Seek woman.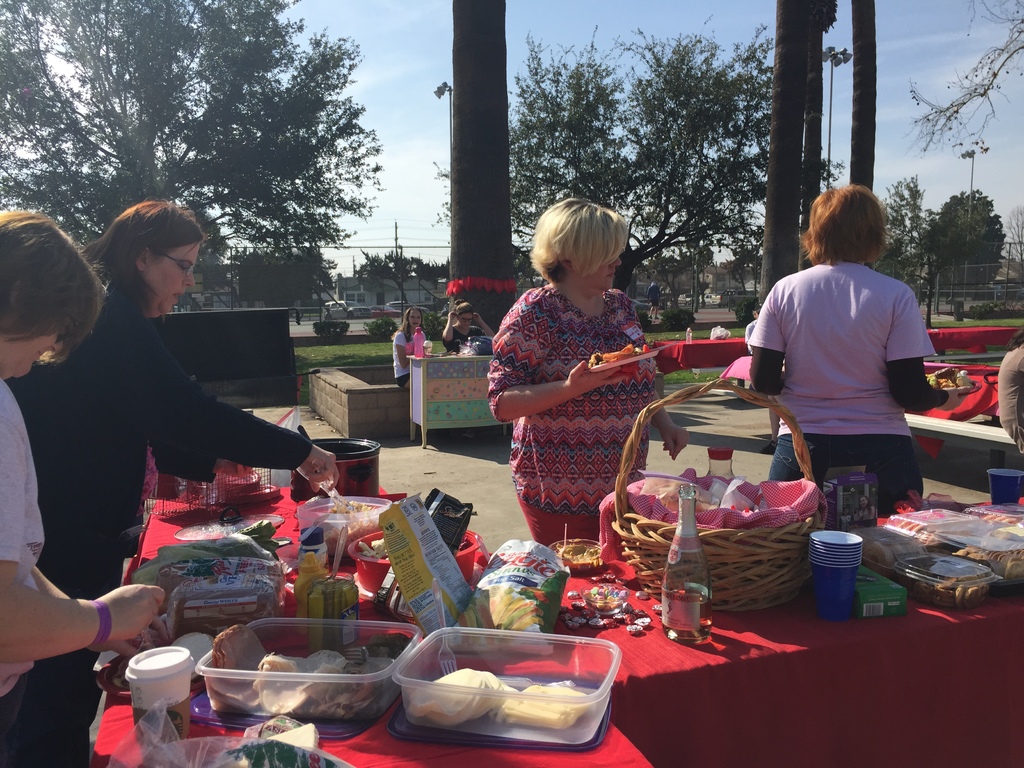
[left=735, top=182, right=945, bottom=557].
